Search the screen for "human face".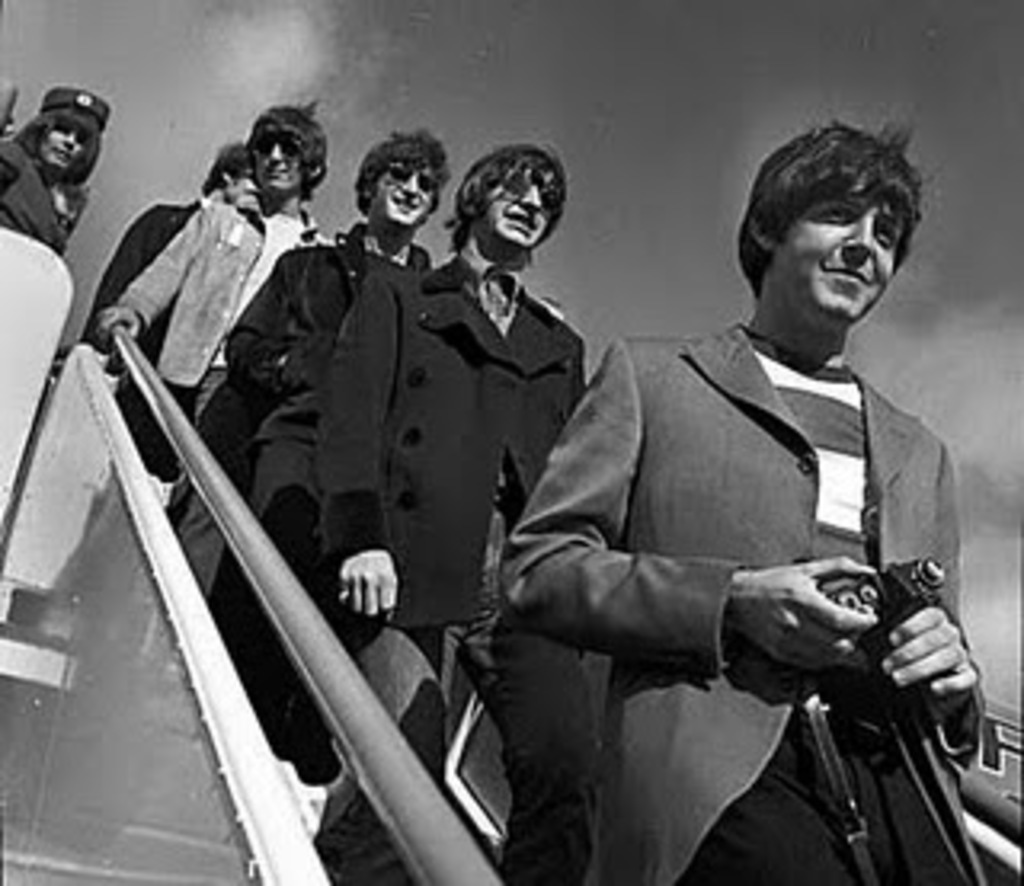
Found at x1=256 y1=141 x2=301 y2=192.
